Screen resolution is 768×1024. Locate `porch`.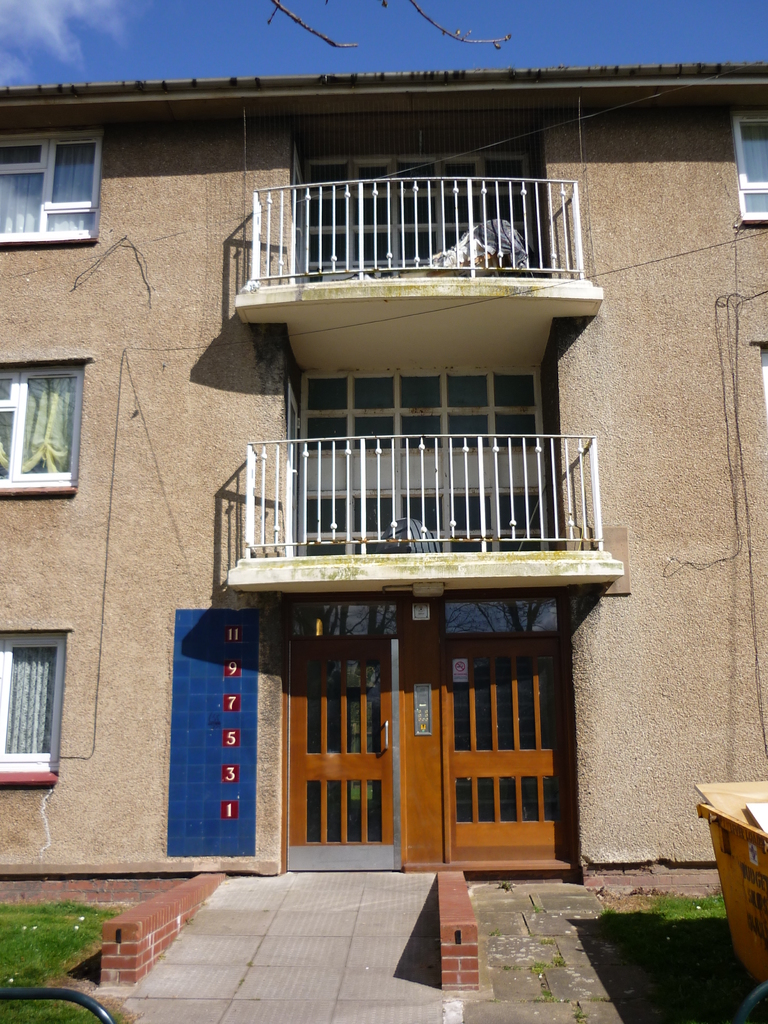
<region>189, 147, 636, 562</region>.
